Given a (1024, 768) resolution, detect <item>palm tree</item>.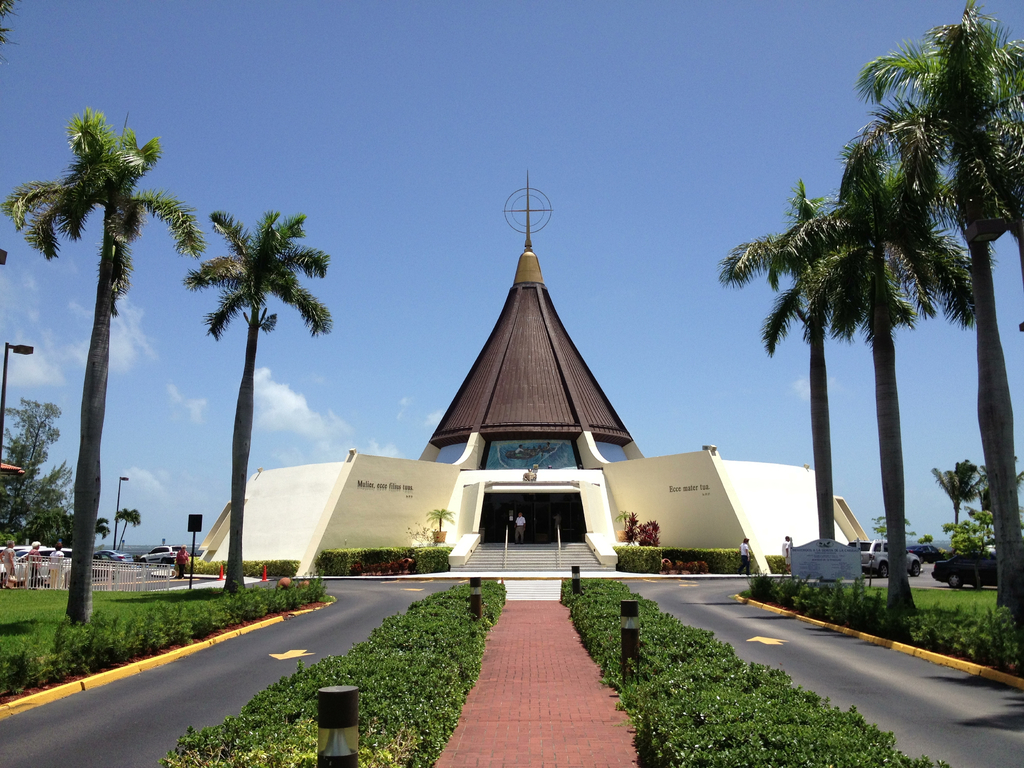
<region>214, 203, 312, 591</region>.
